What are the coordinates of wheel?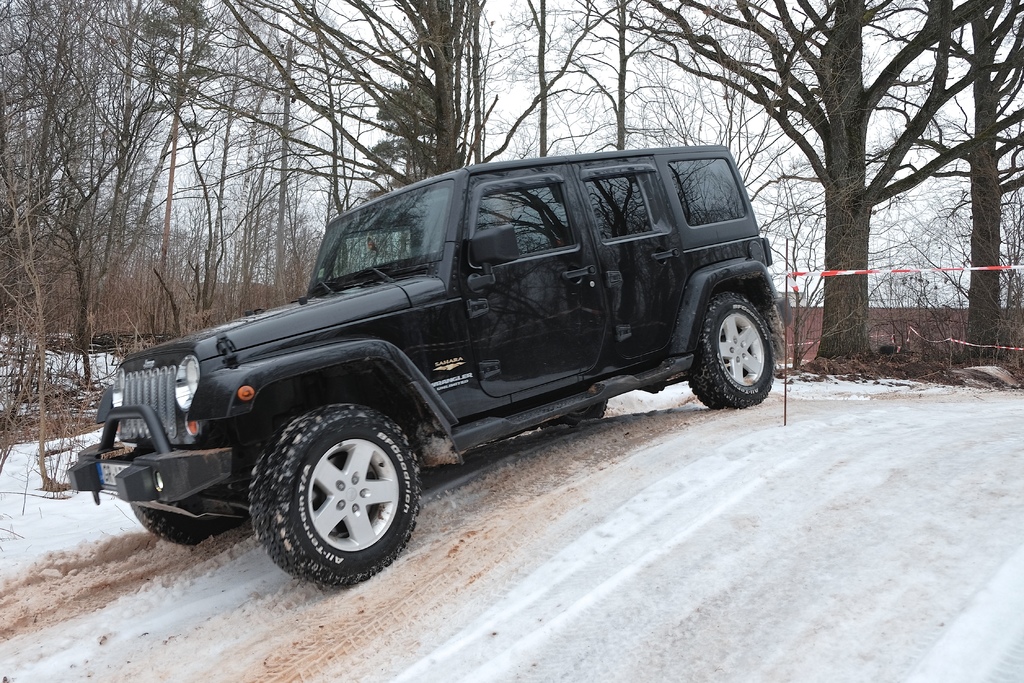
(x1=130, y1=505, x2=246, y2=543).
